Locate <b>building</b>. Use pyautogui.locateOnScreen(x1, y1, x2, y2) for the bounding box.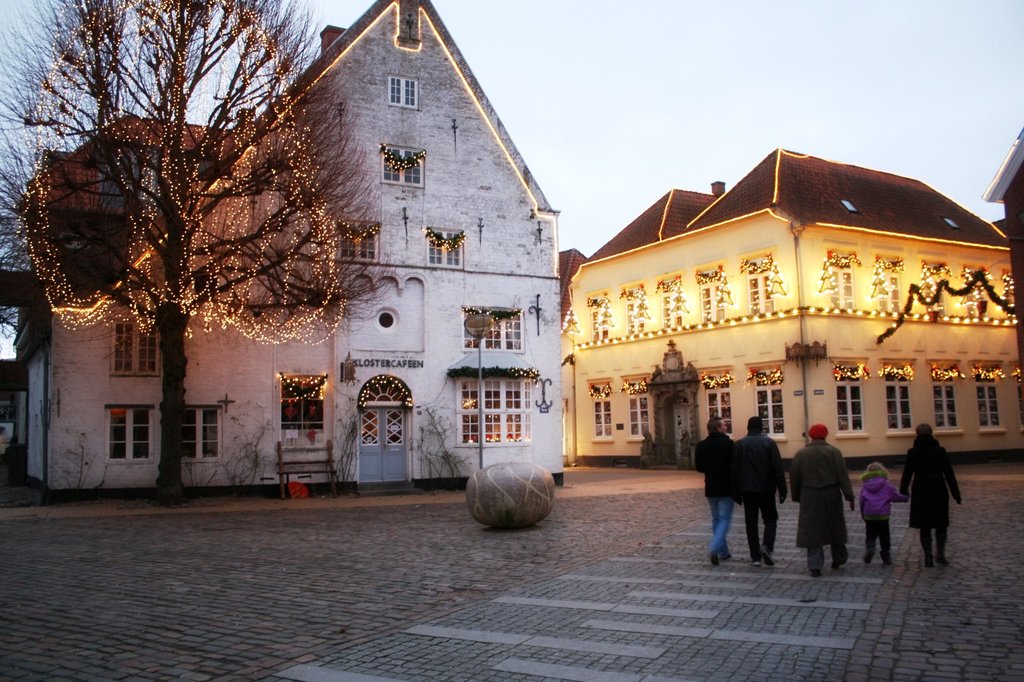
pyautogui.locateOnScreen(10, 0, 561, 489).
